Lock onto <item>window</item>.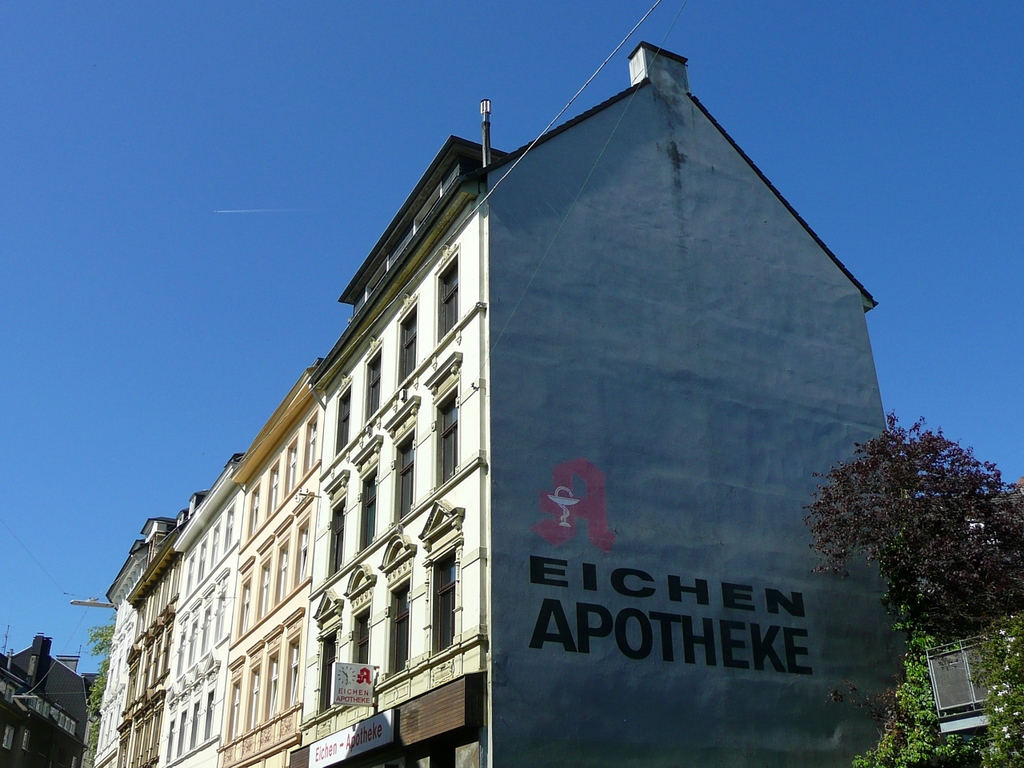
Locked: <region>290, 494, 313, 591</region>.
